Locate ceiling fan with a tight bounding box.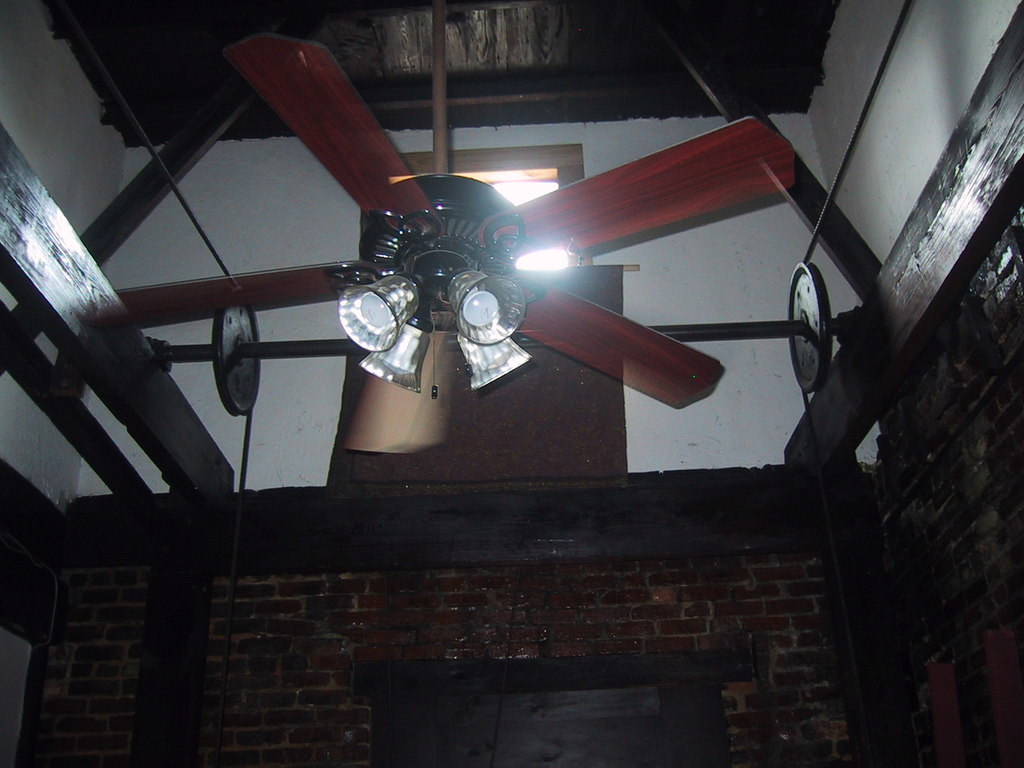
box(115, 0, 797, 408).
